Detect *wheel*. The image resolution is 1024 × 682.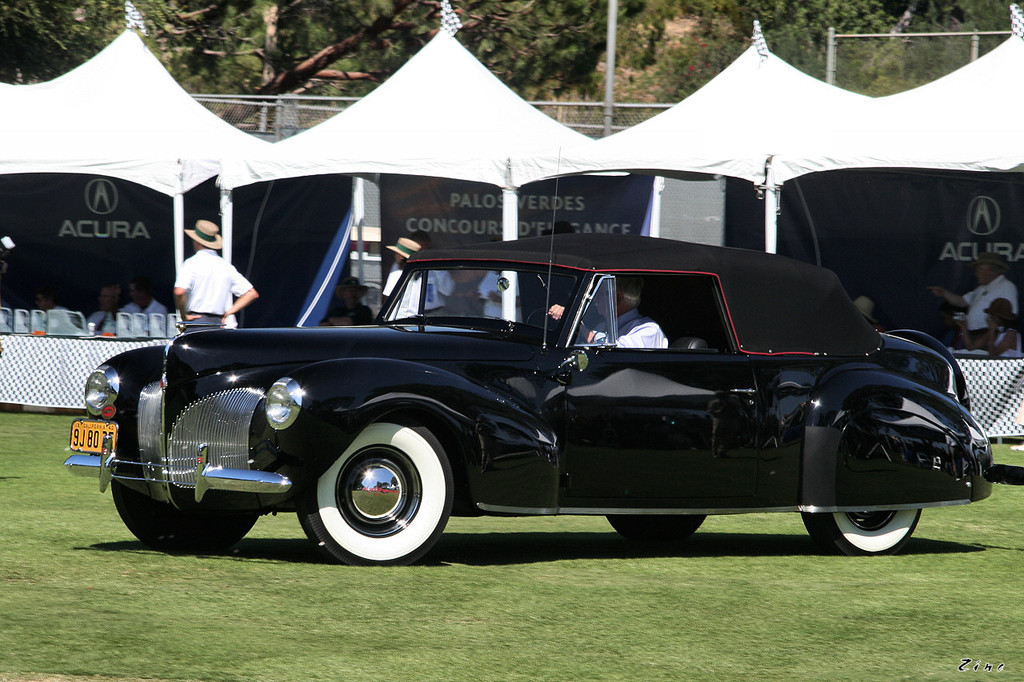
Rect(299, 420, 456, 568).
